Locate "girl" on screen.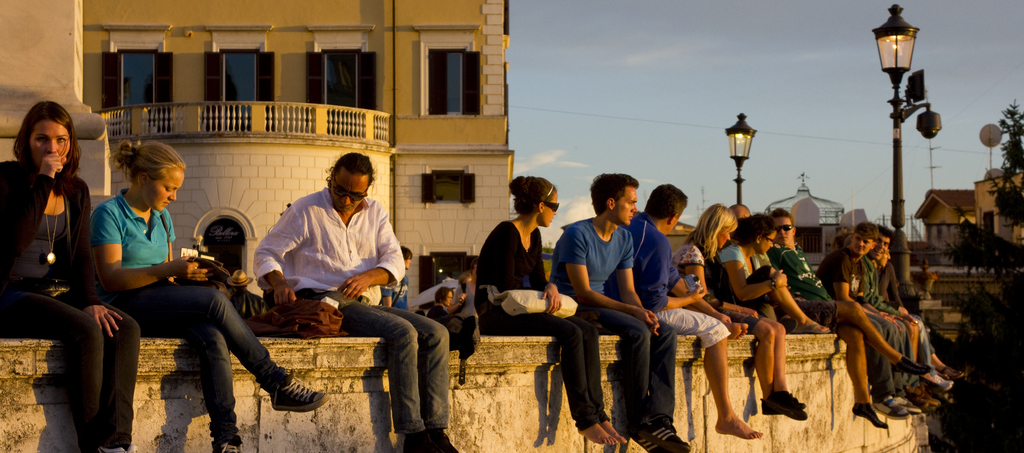
On screen at <bbox>665, 199, 815, 421</bbox>.
